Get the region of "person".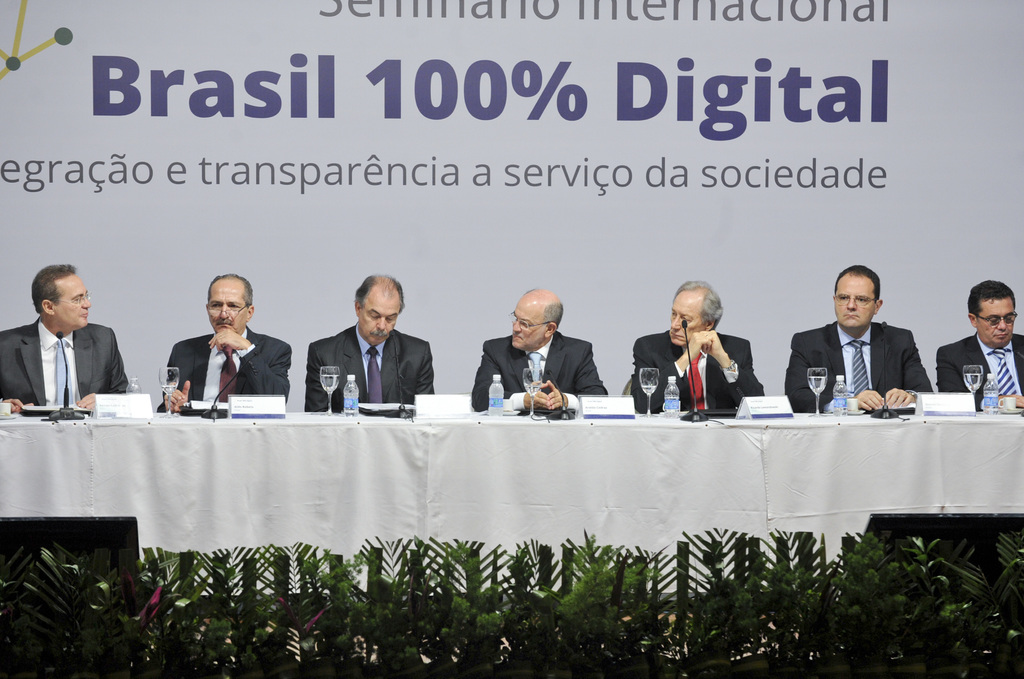
left=302, top=271, right=433, bottom=419.
